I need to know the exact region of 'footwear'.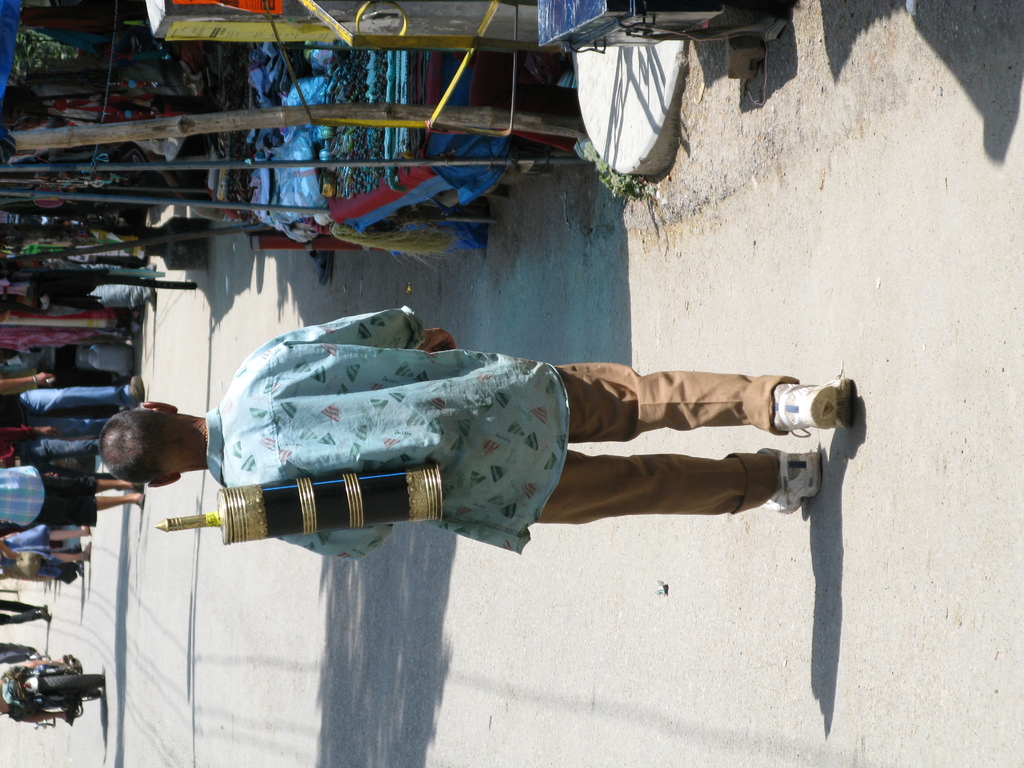
Region: bbox(755, 449, 827, 513).
